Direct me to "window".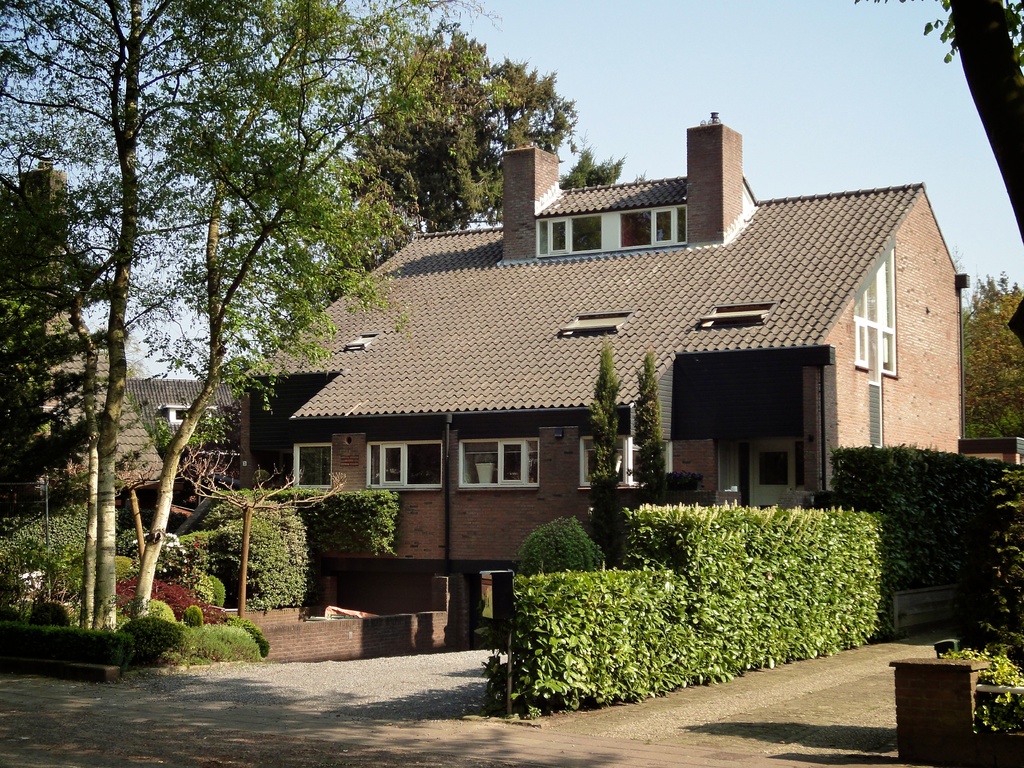
Direction: 571:214:600:248.
